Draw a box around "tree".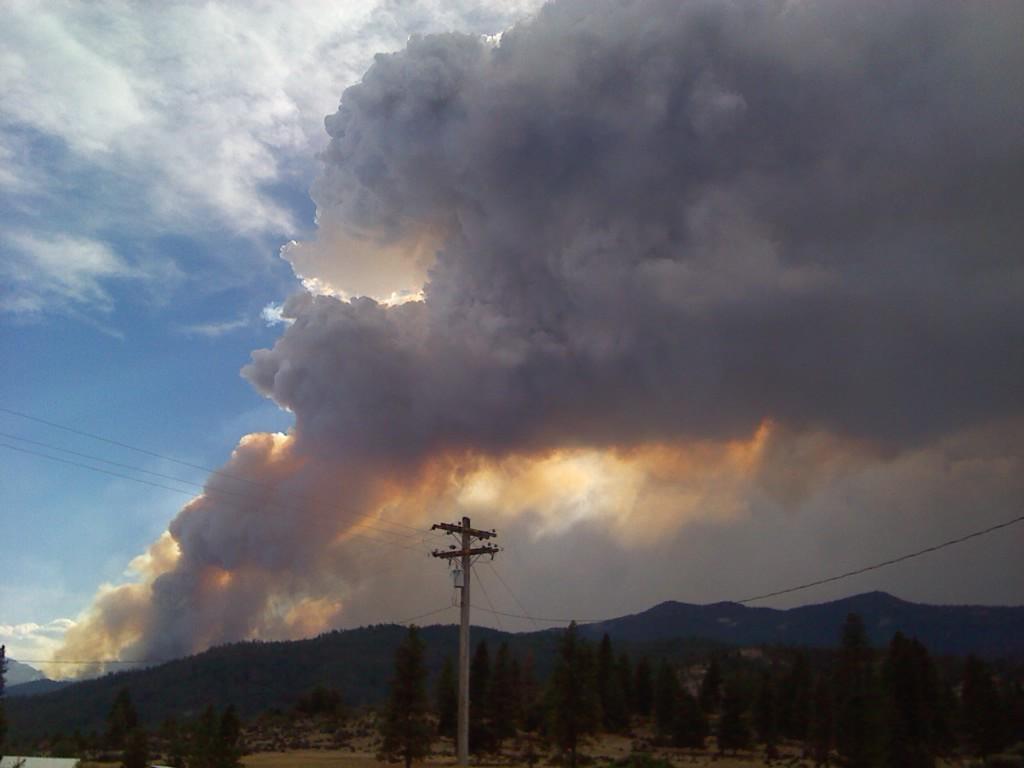
[x1=378, y1=619, x2=436, y2=767].
